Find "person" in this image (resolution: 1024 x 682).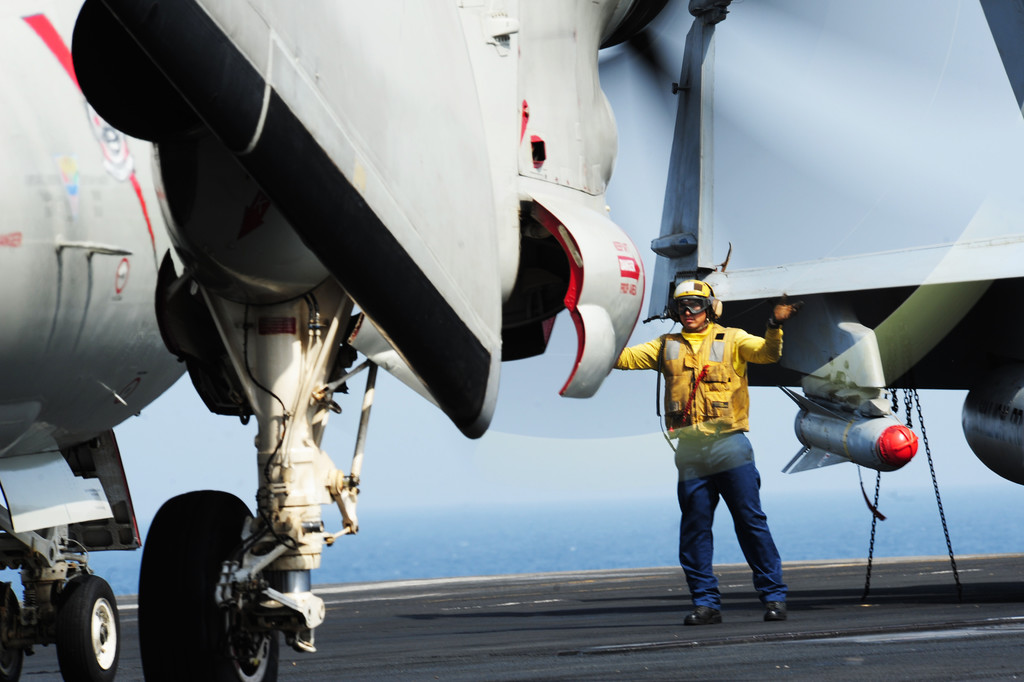
656/255/804/619.
